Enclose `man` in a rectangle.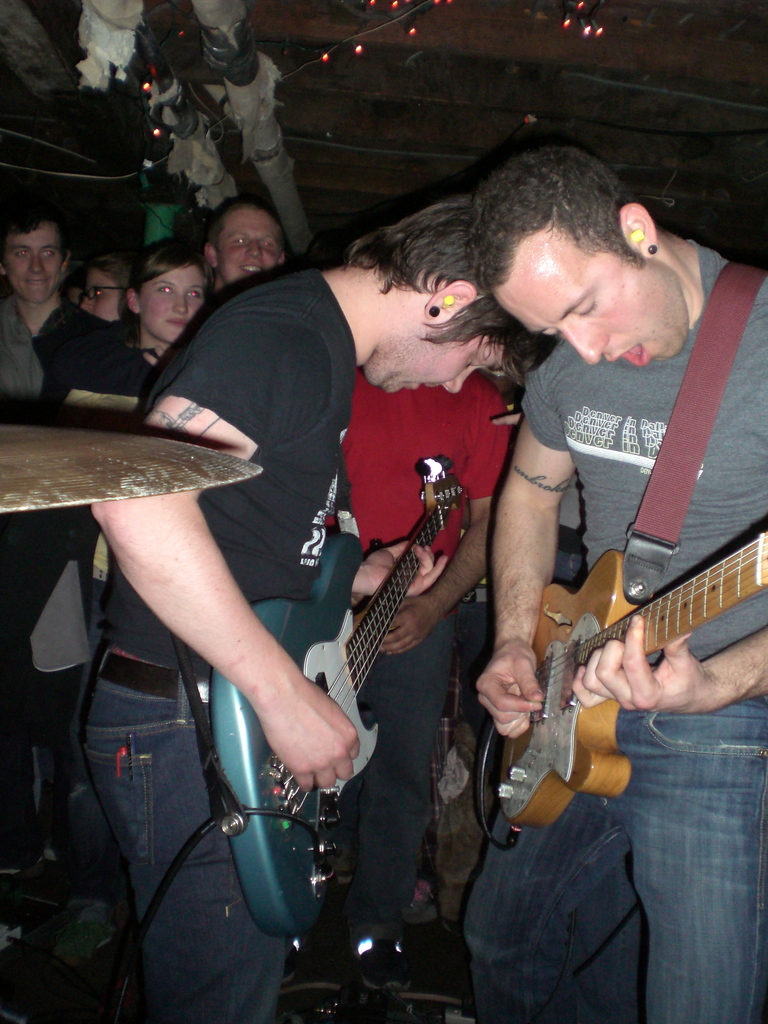
{"left": 60, "top": 262, "right": 88, "bottom": 309}.
